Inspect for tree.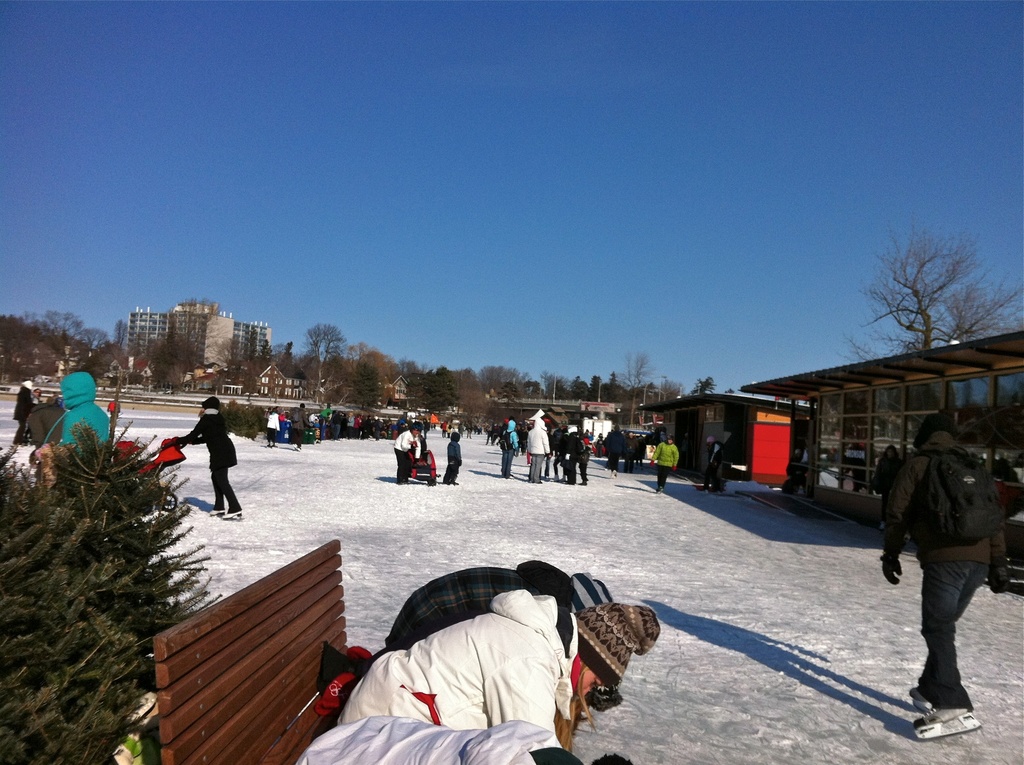
Inspection: 208 329 255 385.
